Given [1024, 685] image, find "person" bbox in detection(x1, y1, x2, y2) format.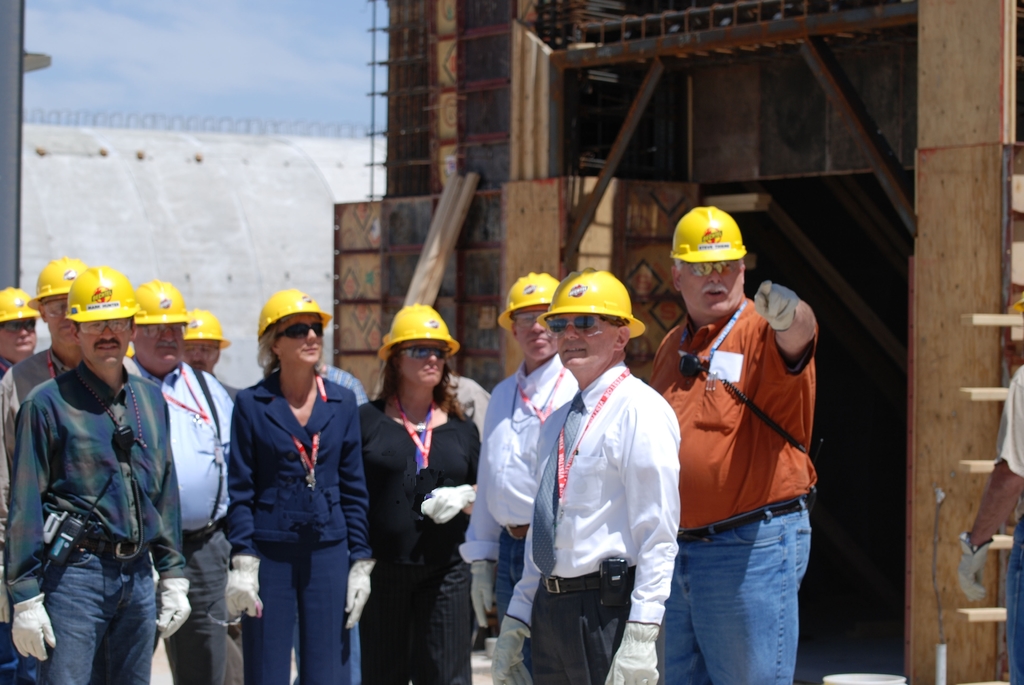
detection(182, 308, 234, 375).
